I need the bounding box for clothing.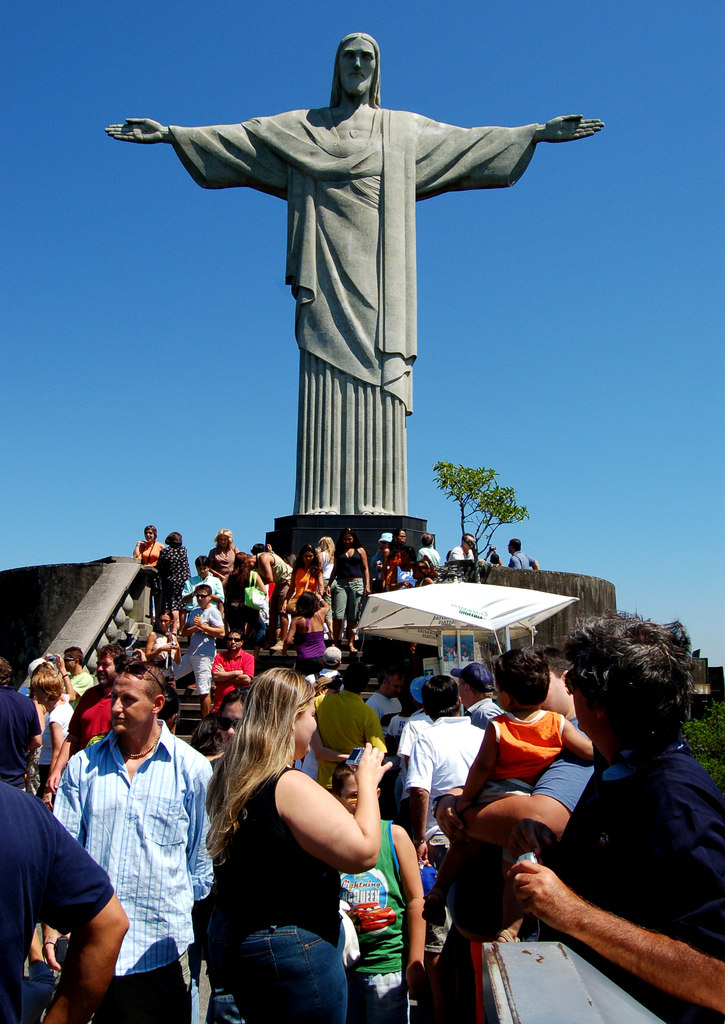
Here it is: bbox=(202, 643, 258, 713).
